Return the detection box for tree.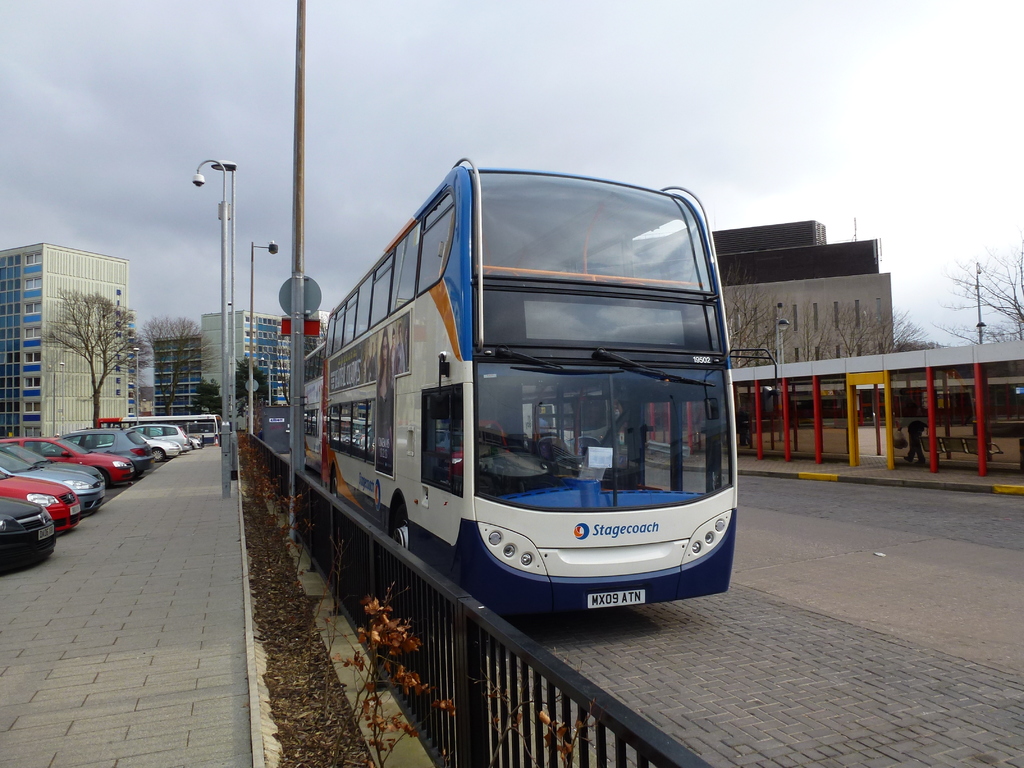
191, 380, 227, 430.
